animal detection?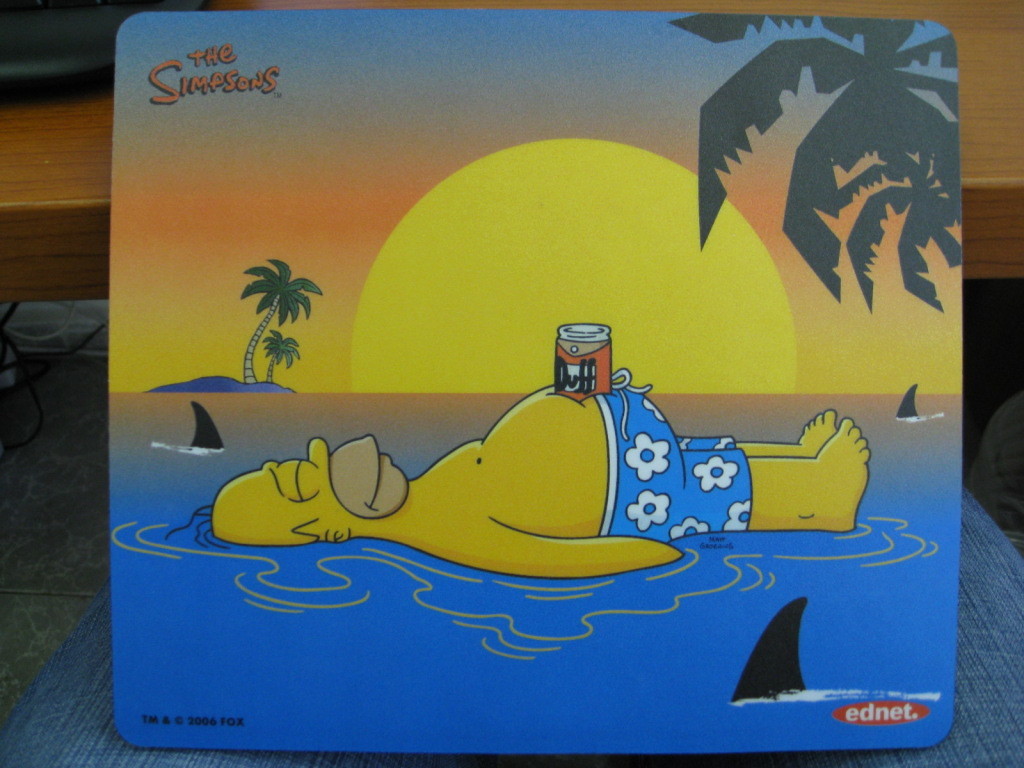
190, 398, 222, 449
